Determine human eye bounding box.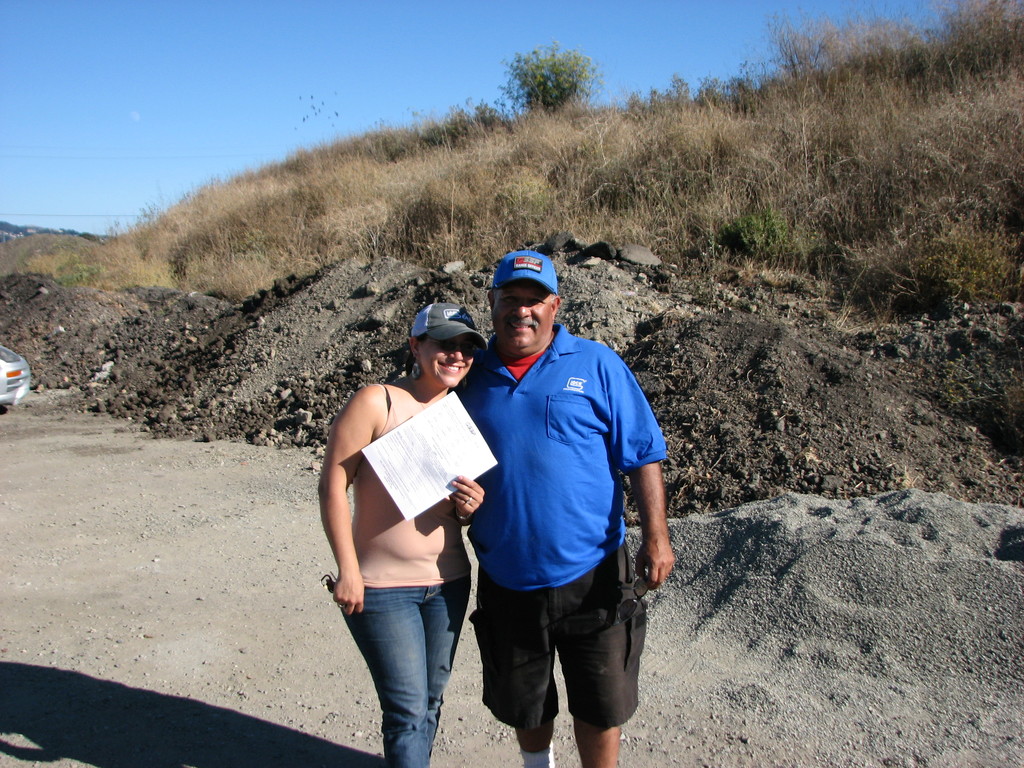
Determined: bbox=[496, 295, 517, 310].
